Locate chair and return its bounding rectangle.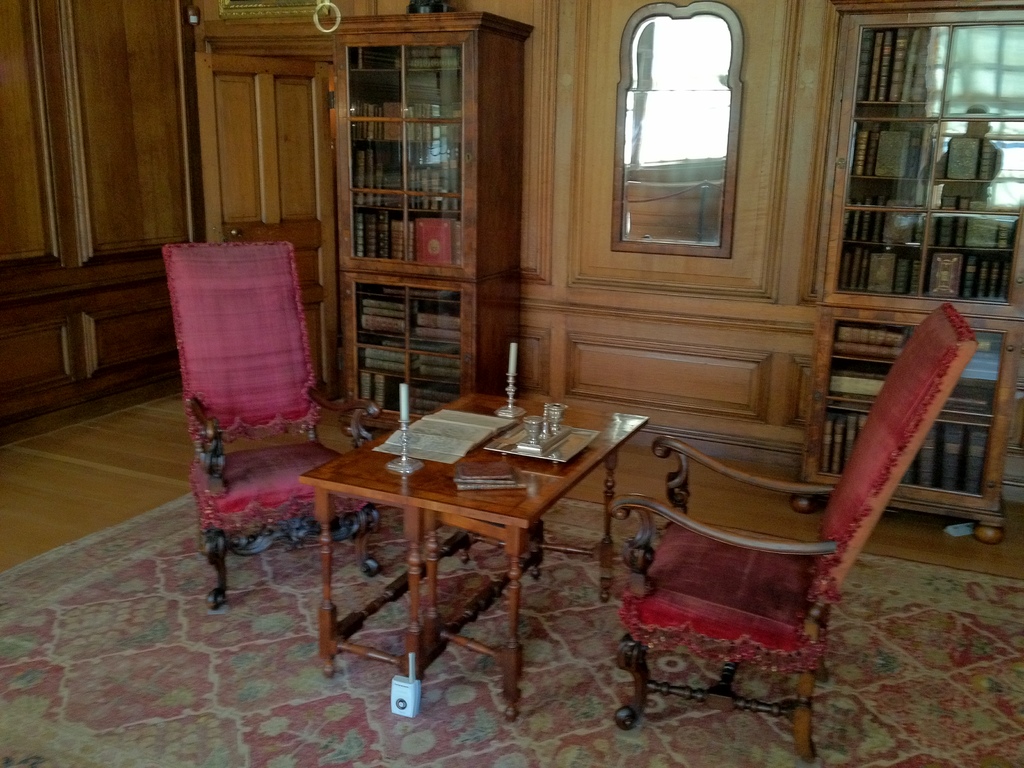
detection(163, 239, 378, 613).
